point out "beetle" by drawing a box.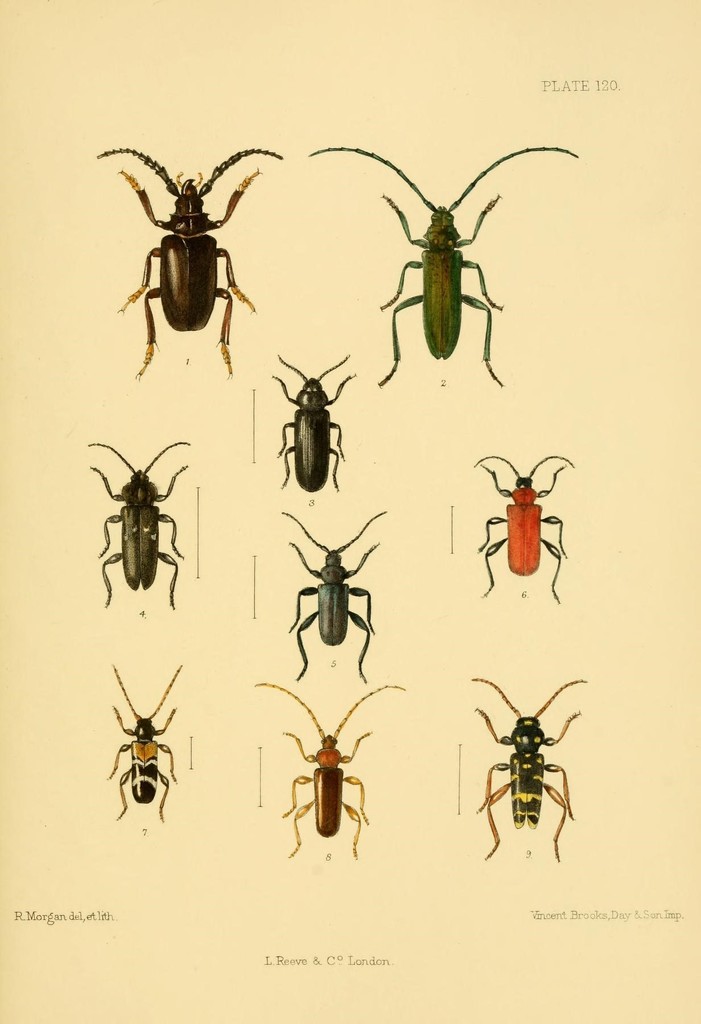
117 669 186 825.
